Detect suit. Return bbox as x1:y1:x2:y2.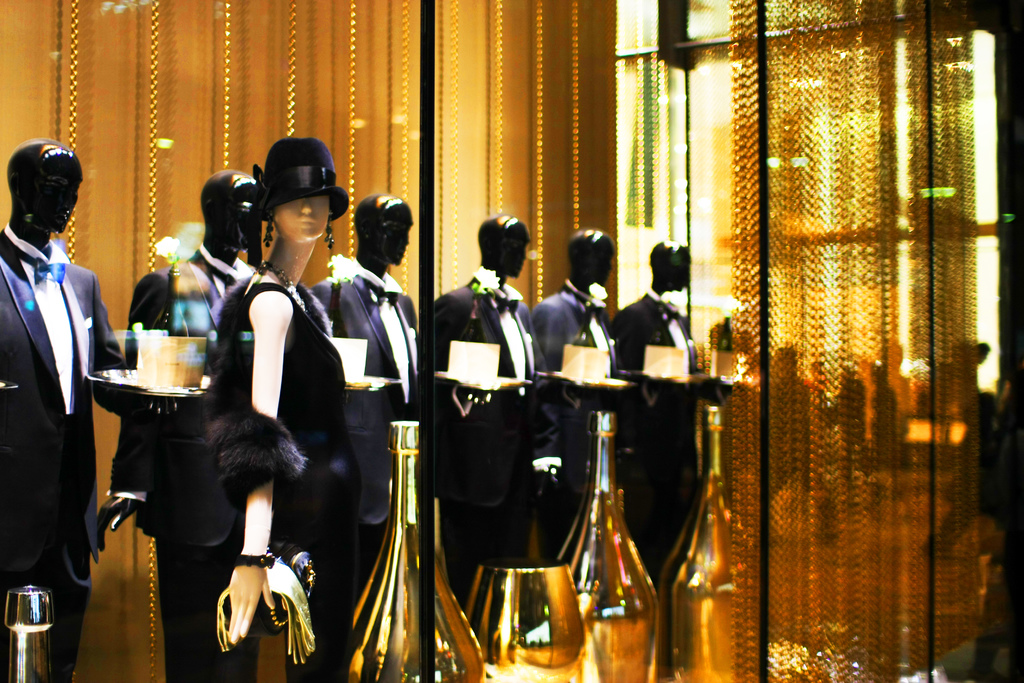
614:293:696:585.
